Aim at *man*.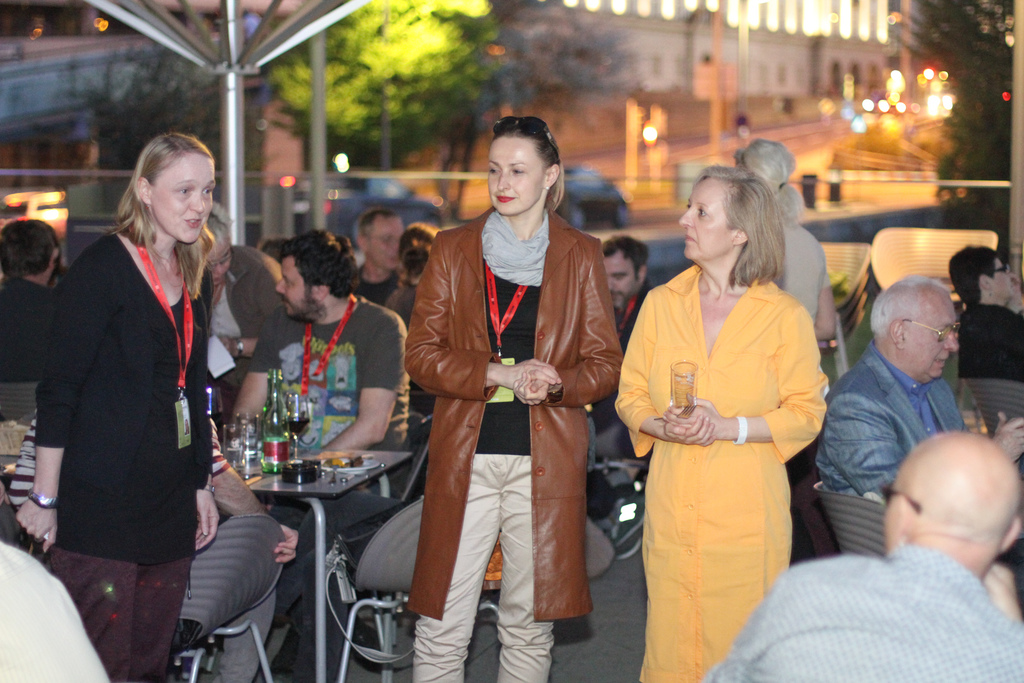
Aimed at Rect(694, 428, 1023, 682).
